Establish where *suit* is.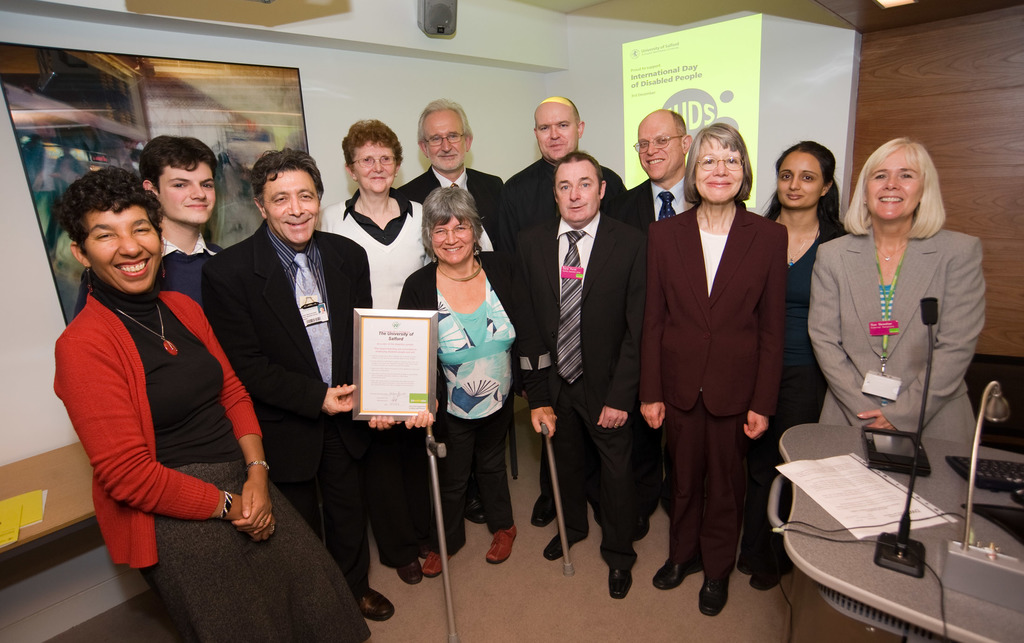
Established at {"left": 639, "top": 202, "right": 787, "bottom": 574}.
